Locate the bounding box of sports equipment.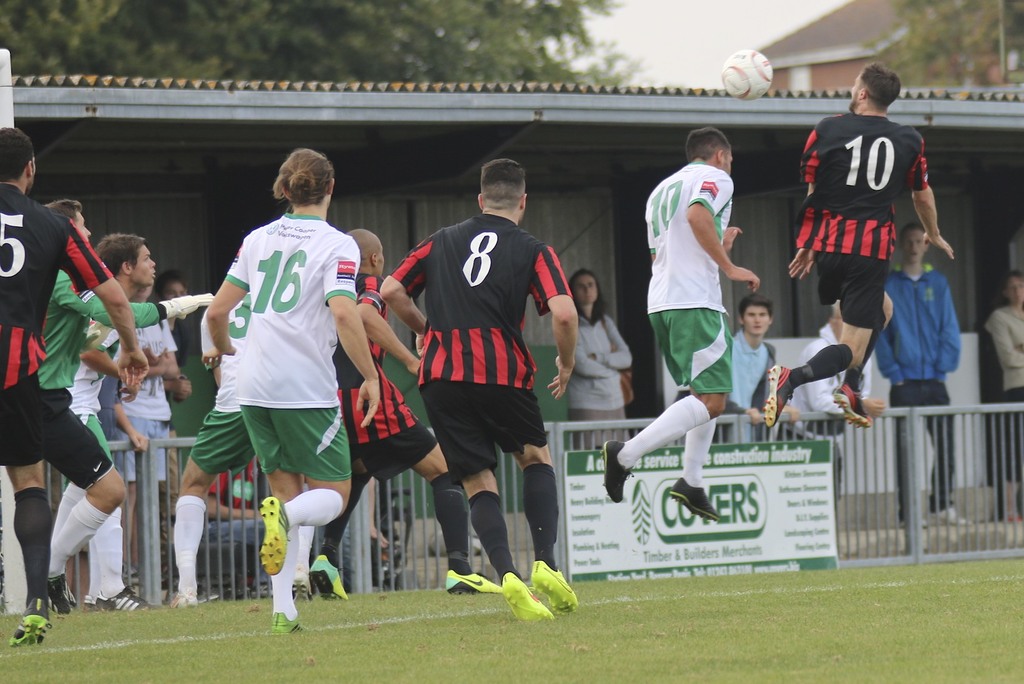
Bounding box: BBox(6, 595, 53, 646).
